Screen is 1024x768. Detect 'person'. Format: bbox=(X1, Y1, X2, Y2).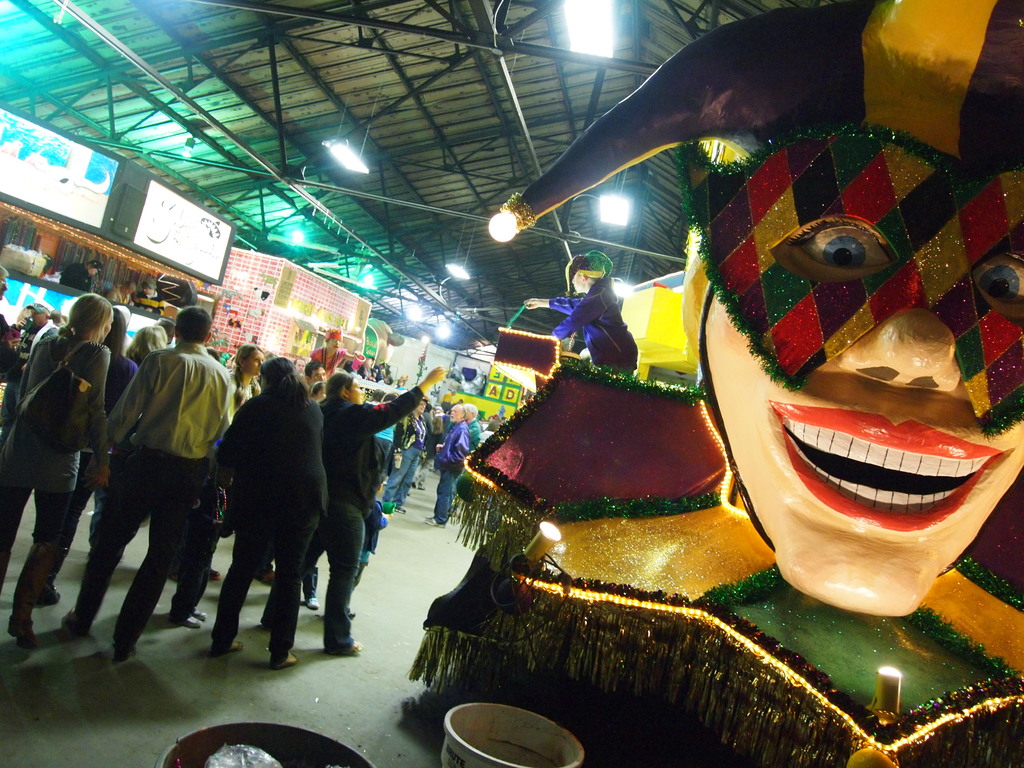
bbox=(1, 300, 57, 440).
